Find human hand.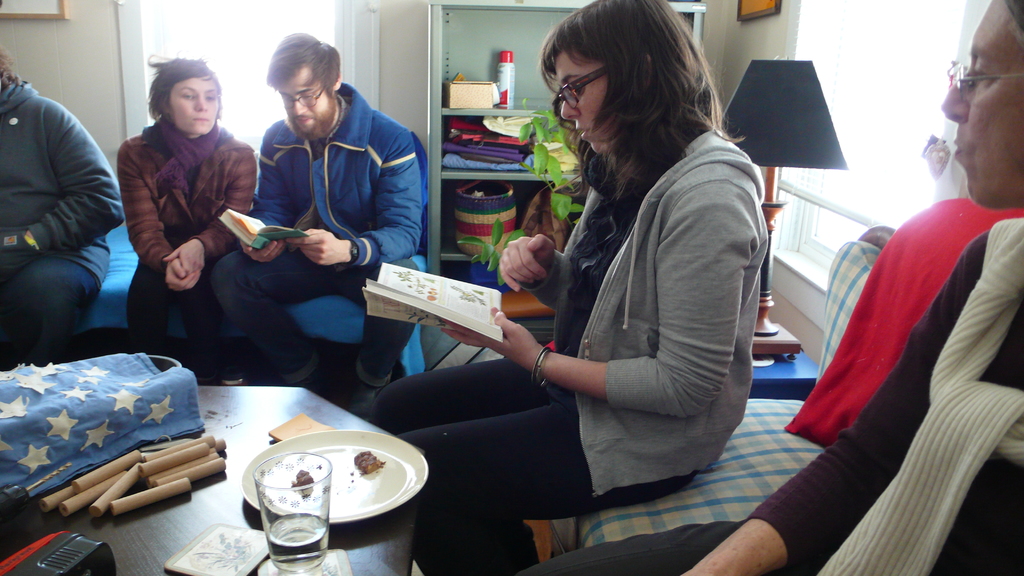
{"x1": 436, "y1": 303, "x2": 544, "y2": 368}.
